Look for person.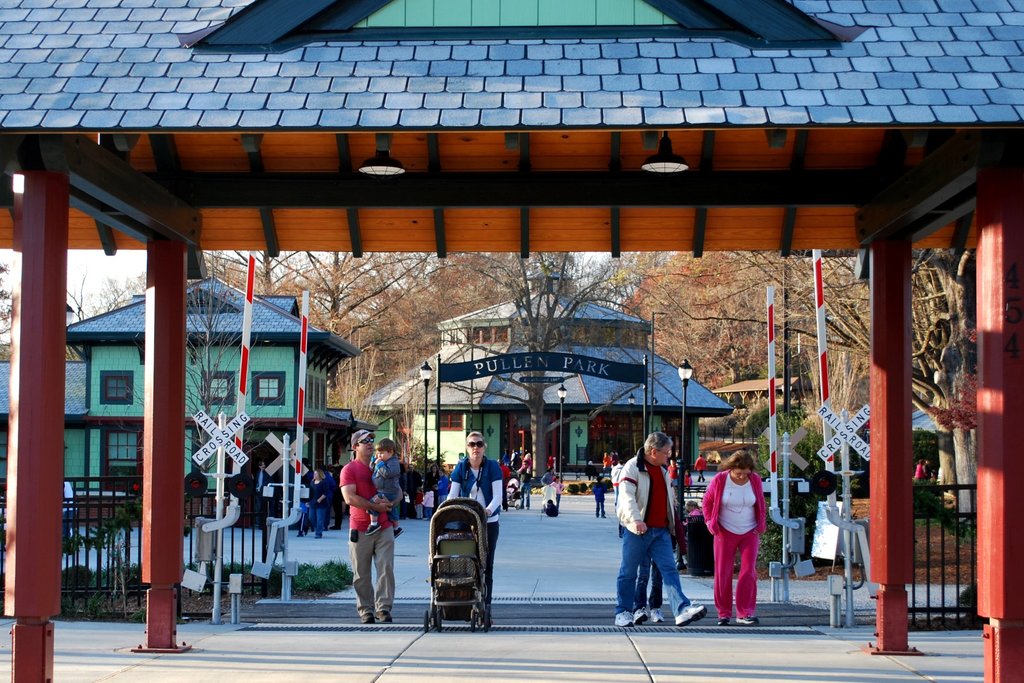
Found: crop(433, 466, 452, 513).
